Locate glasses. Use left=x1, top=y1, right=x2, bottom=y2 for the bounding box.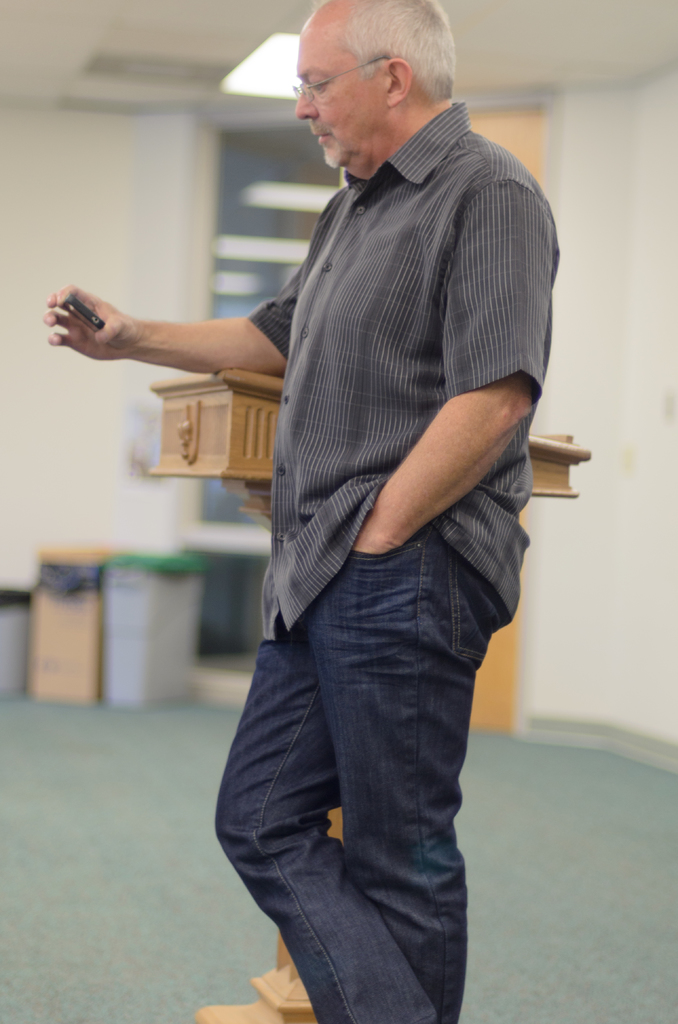
left=293, top=52, right=405, bottom=109.
